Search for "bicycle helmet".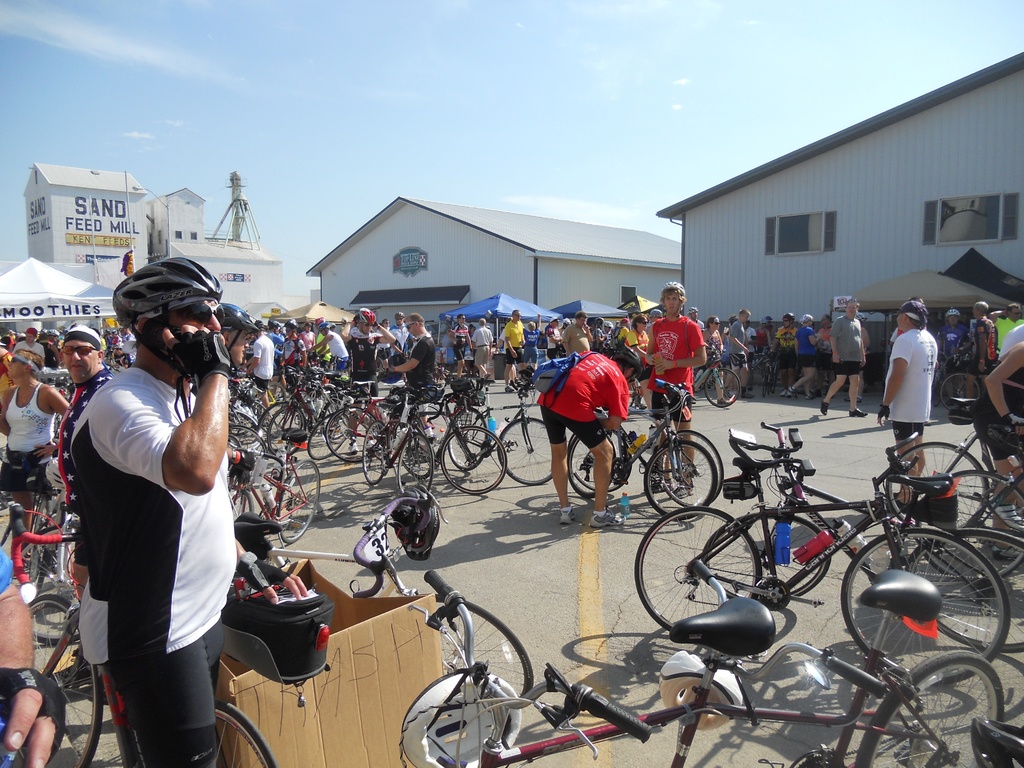
Found at (107, 254, 225, 330).
